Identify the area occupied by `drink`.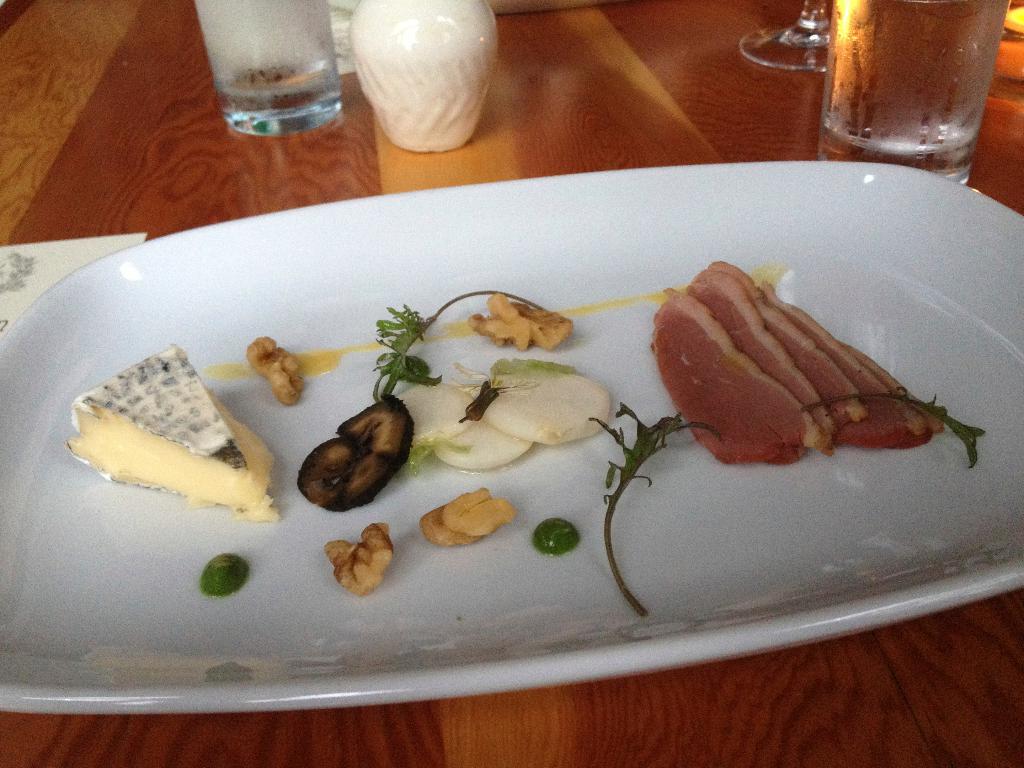
Area: bbox(792, 13, 1009, 170).
